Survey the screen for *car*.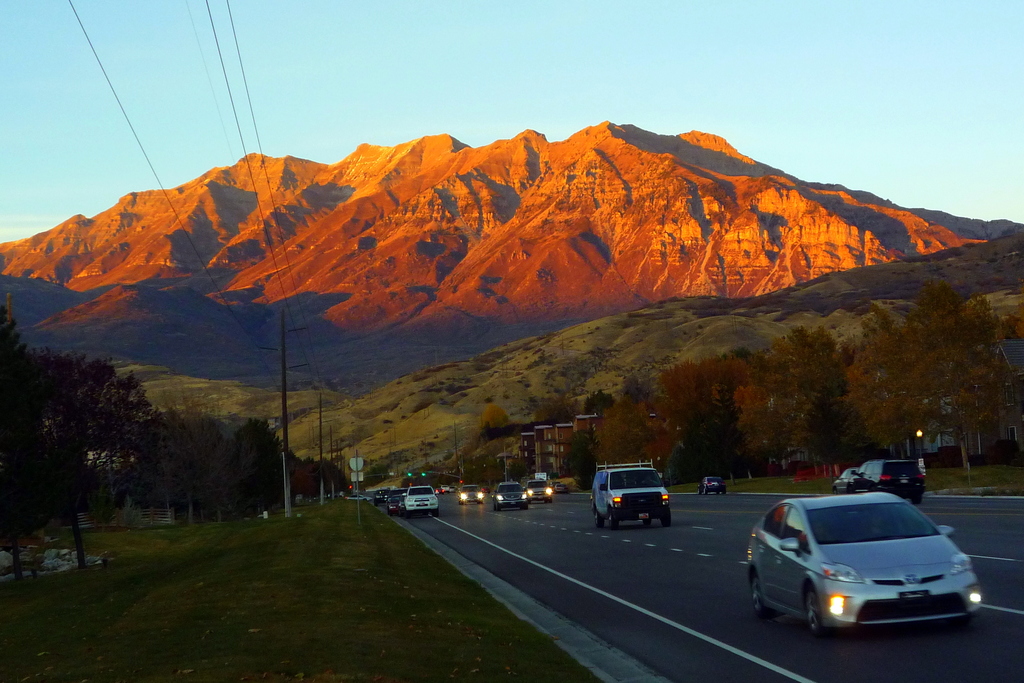
Survey found: (698,476,728,492).
